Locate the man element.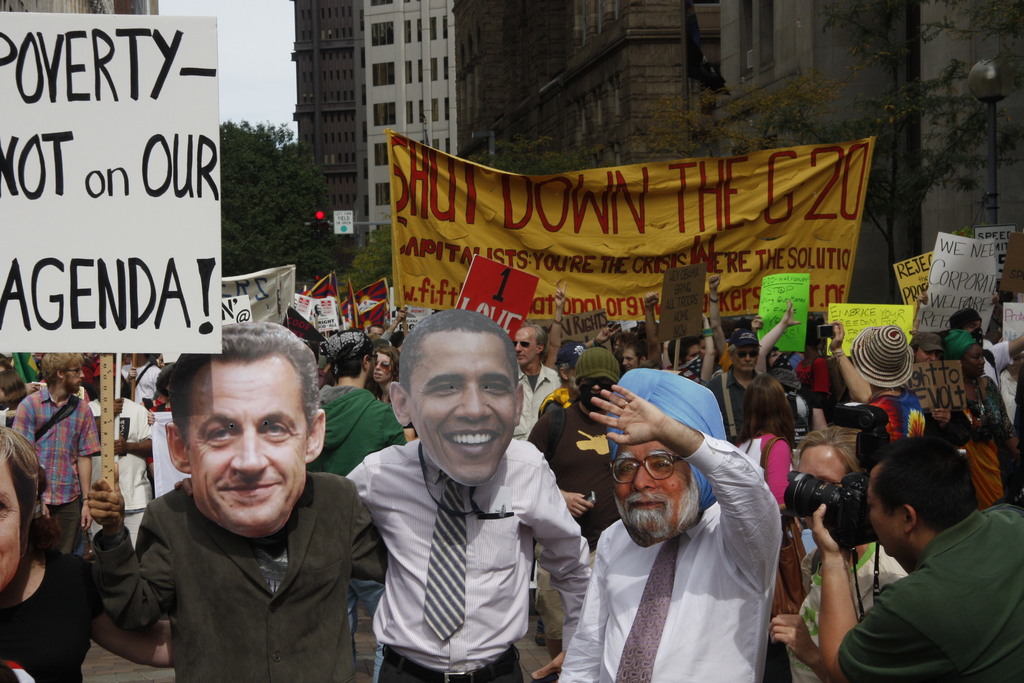
Element bbox: rect(803, 436, 1023, 682).
